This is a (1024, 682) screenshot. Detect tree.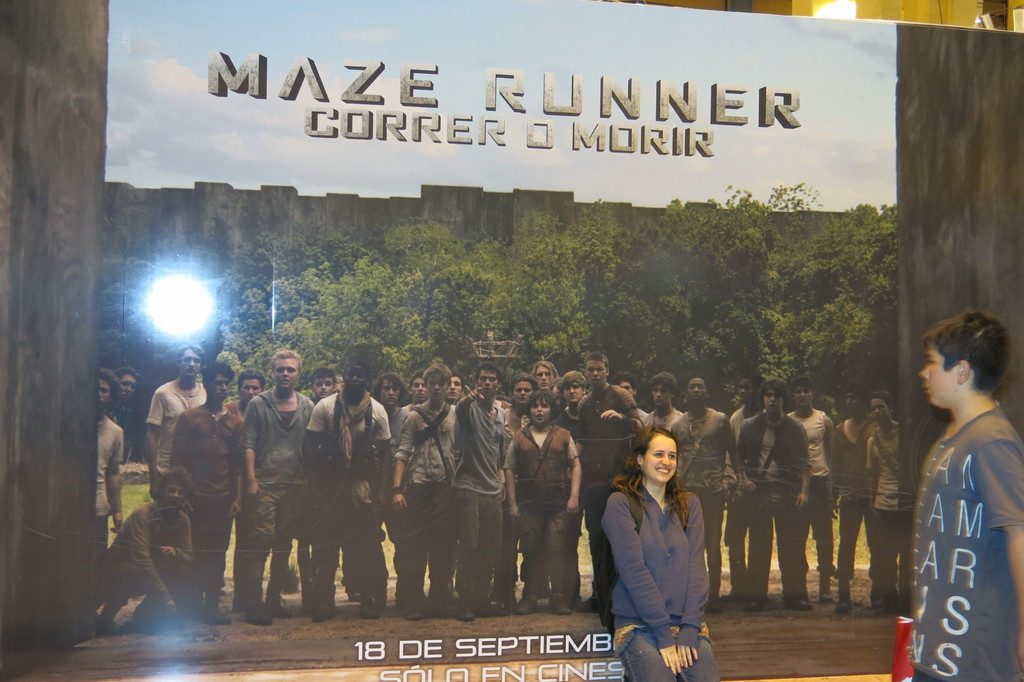
region(468, 214, 600, 364).
